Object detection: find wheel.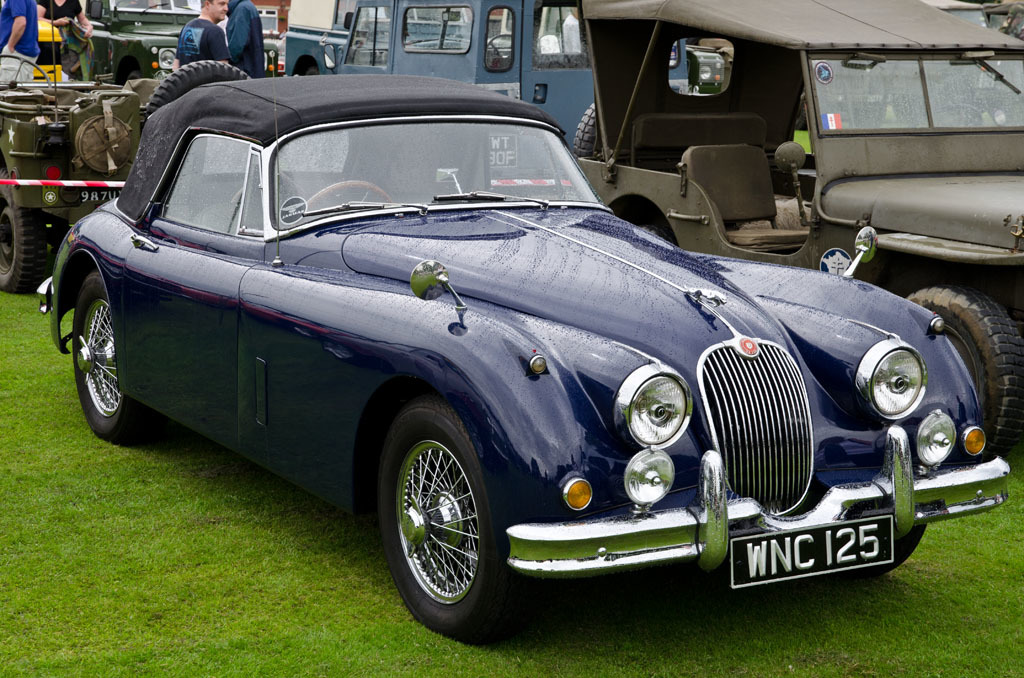
{"x1": 905, "y1": 285, "x2": 1023, "y2": 458}.
